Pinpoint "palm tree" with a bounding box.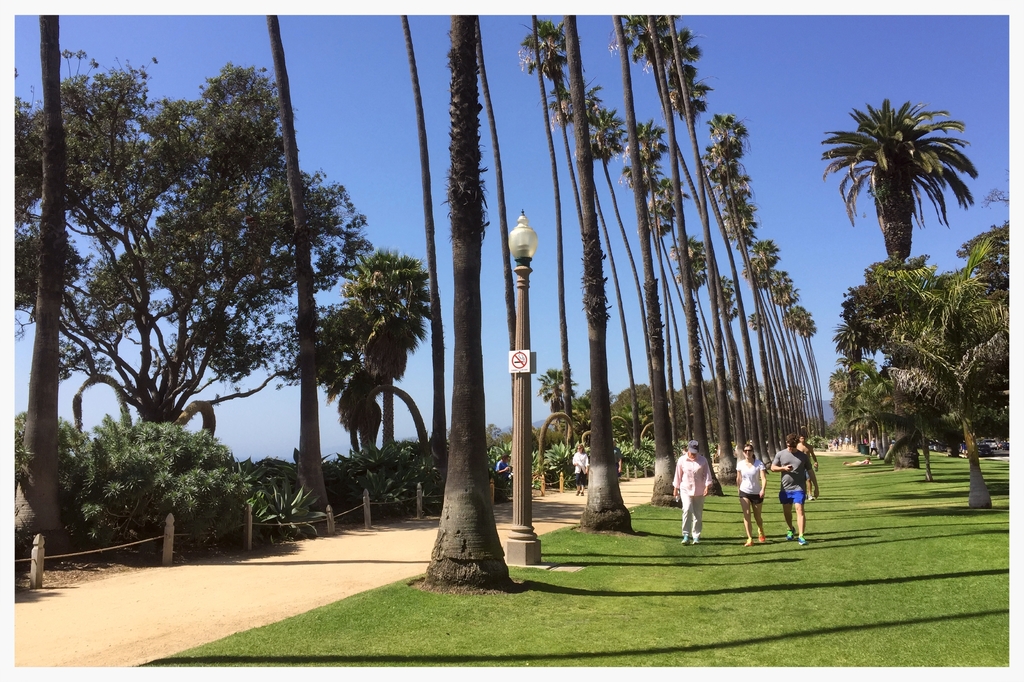
bbox=[649, 178, 680, 244].
